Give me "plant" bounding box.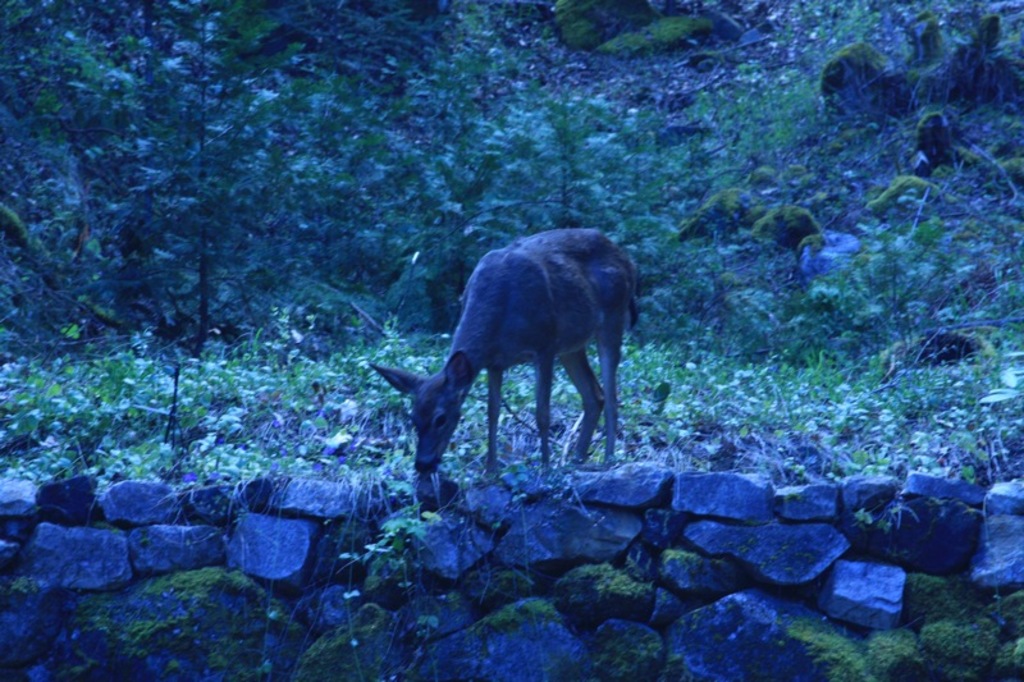
{"x1": 403, "y1": 604, "x2": 440, "y2": 681}.
